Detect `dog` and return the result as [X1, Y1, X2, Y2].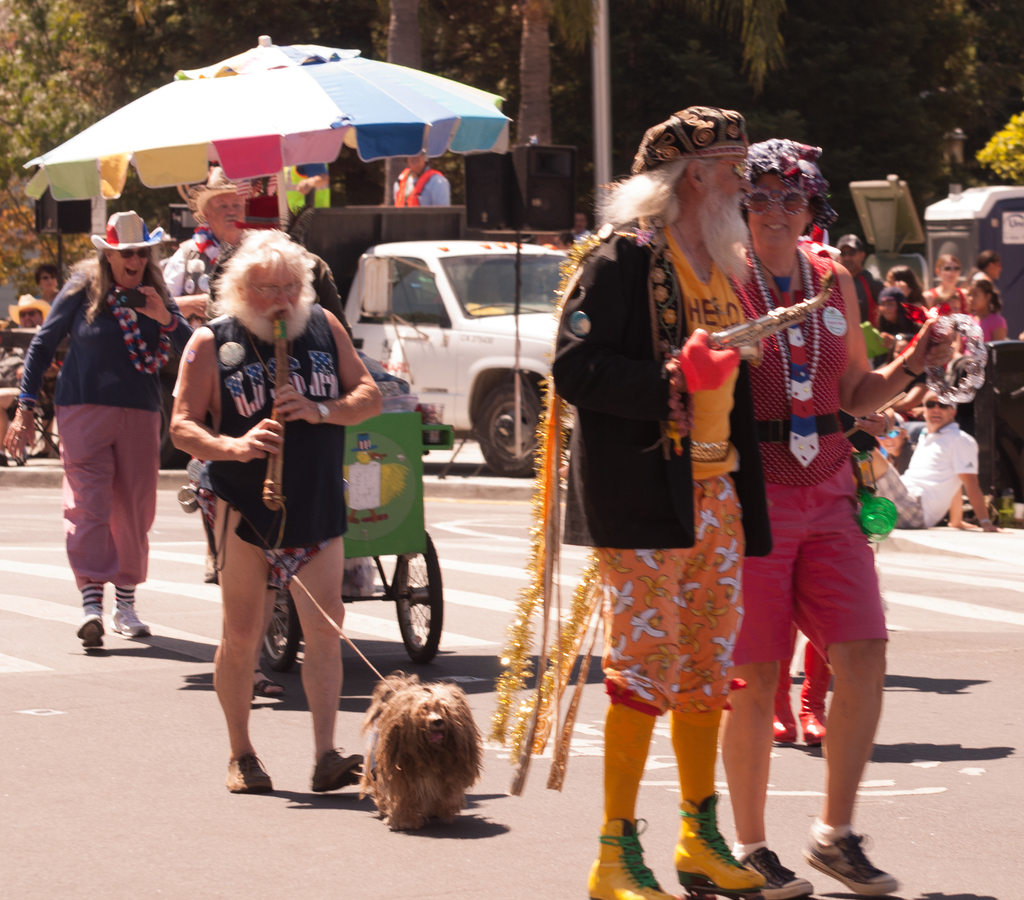
[357, 671, 486, 833].
